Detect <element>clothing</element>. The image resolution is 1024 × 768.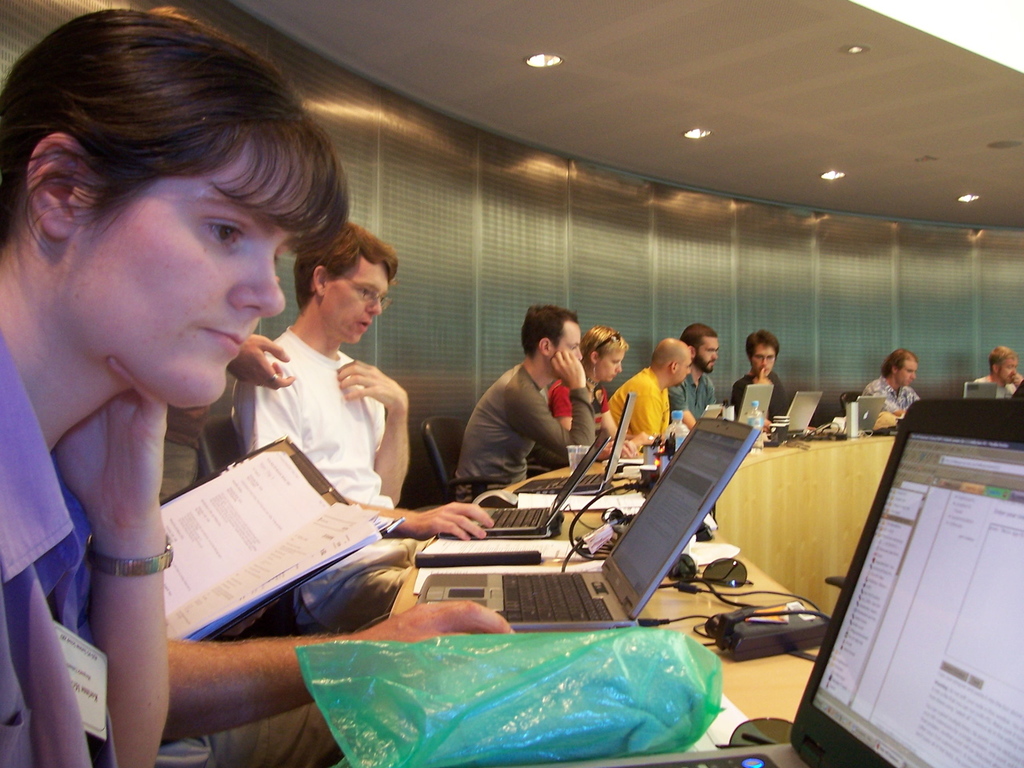
rect(230, 322, 430, 634).
